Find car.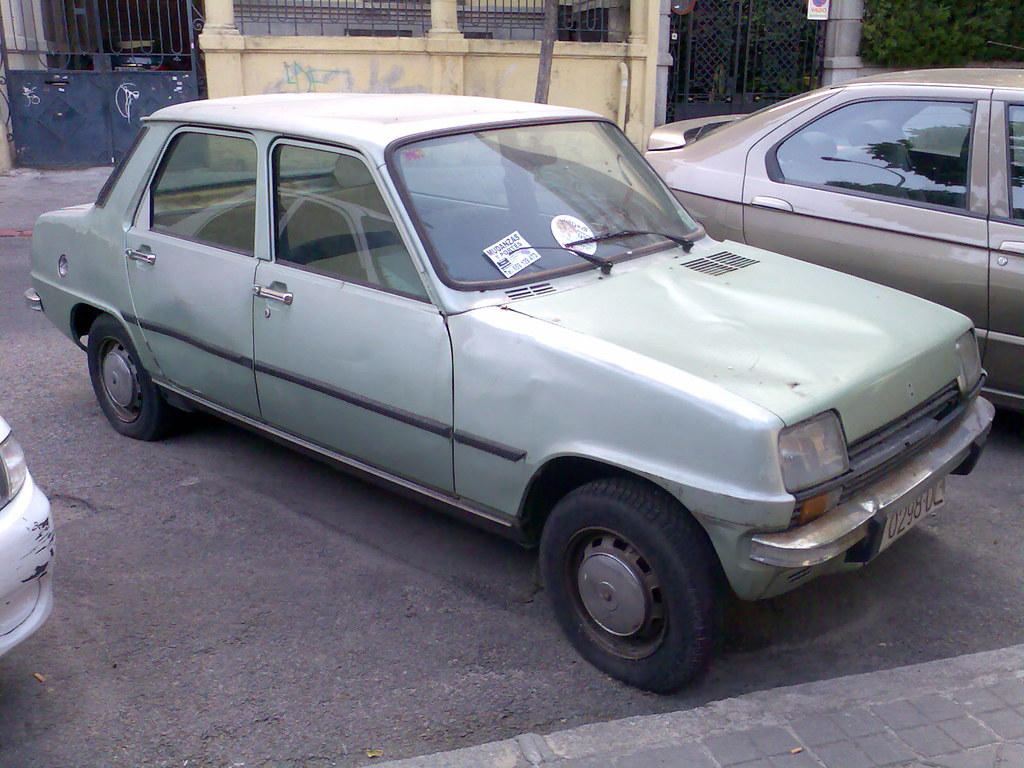
x1=634 y1=38 x2=1023 y2=410.
